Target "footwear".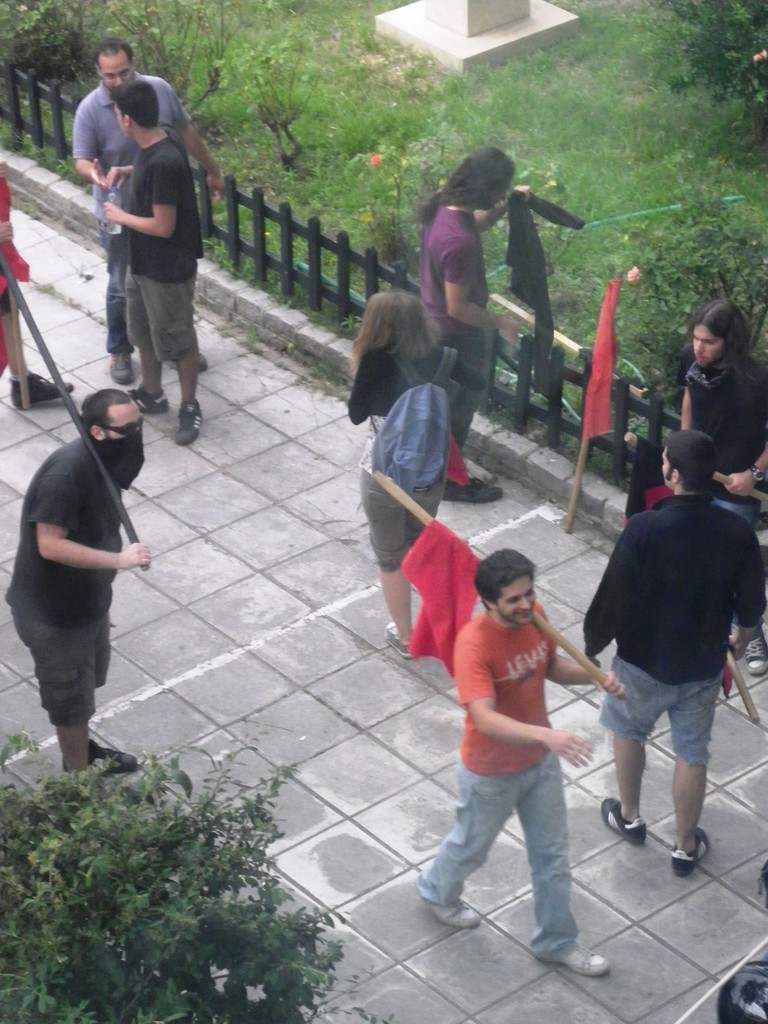
Target region: {"x1": 444, "y1": 476, "x2": 501, "y2": 503}.
